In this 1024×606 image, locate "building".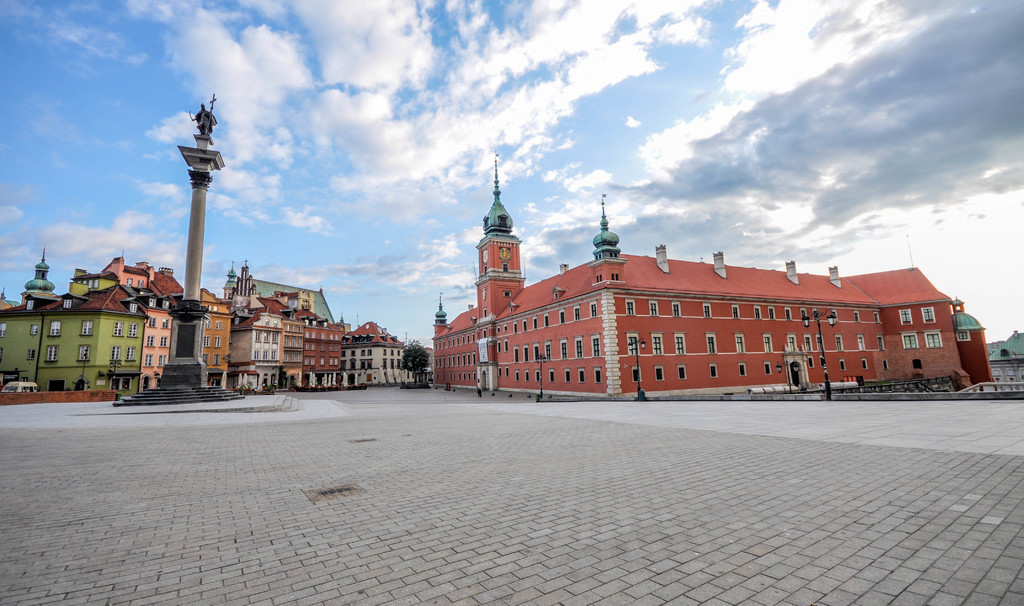
Bounding box: {"left": 425, "top": 155, "right": 998, "bottom": 401}.
